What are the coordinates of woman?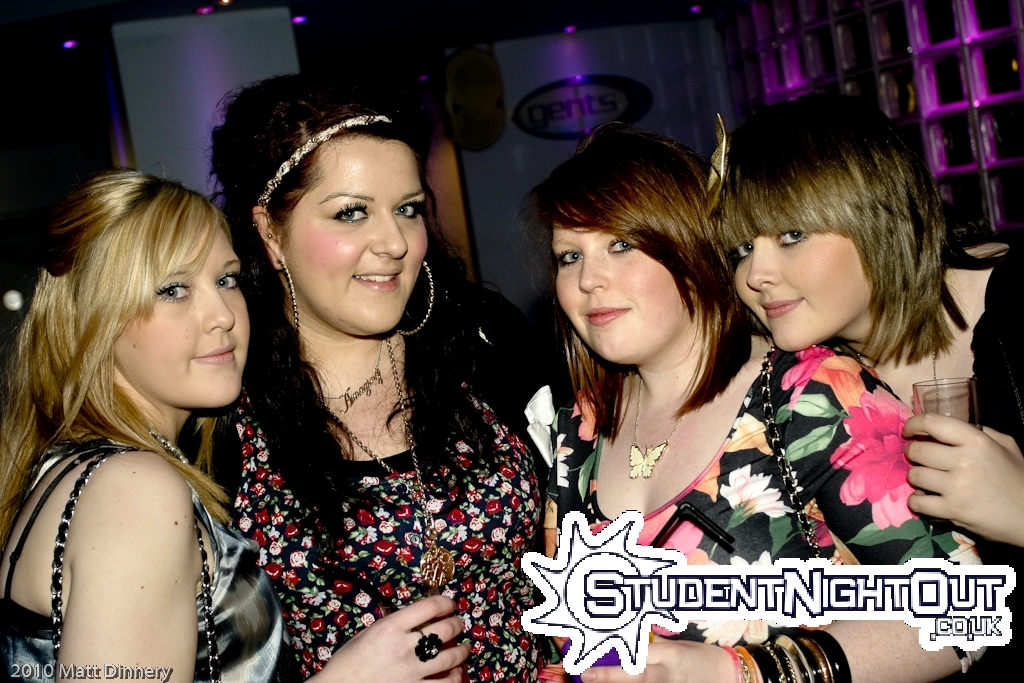
pyautogui.locateOnScreen(714, 90, 1023, 682).
